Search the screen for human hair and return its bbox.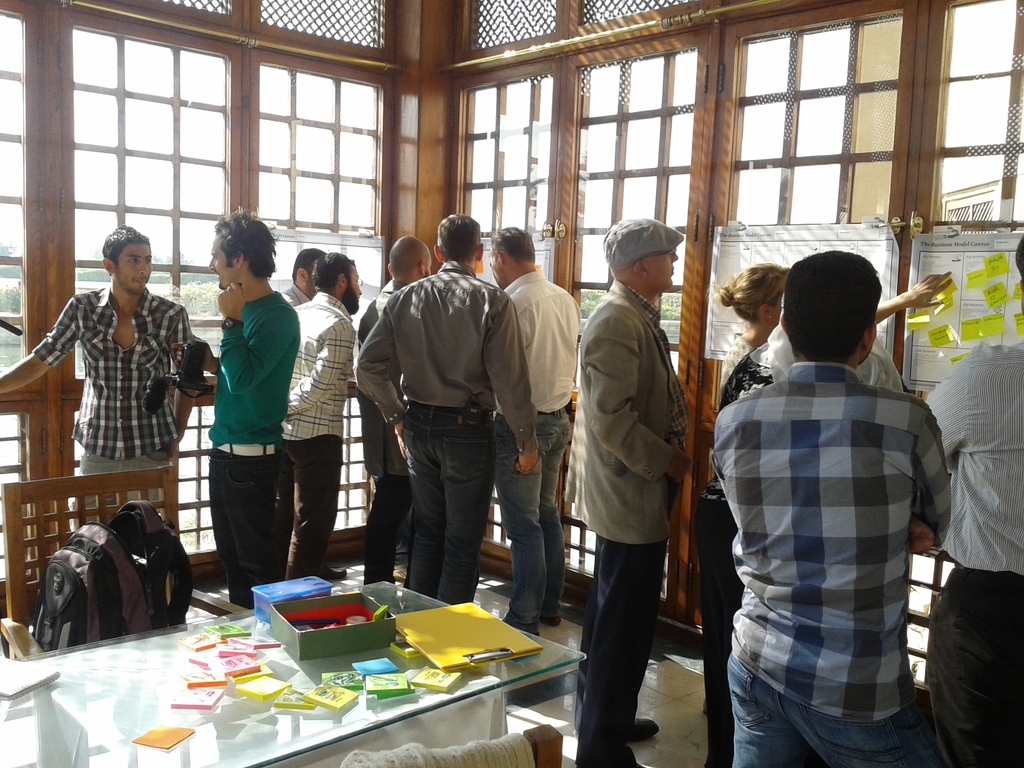
Found: x1=99 y1=223 x2=152 y2=281.
